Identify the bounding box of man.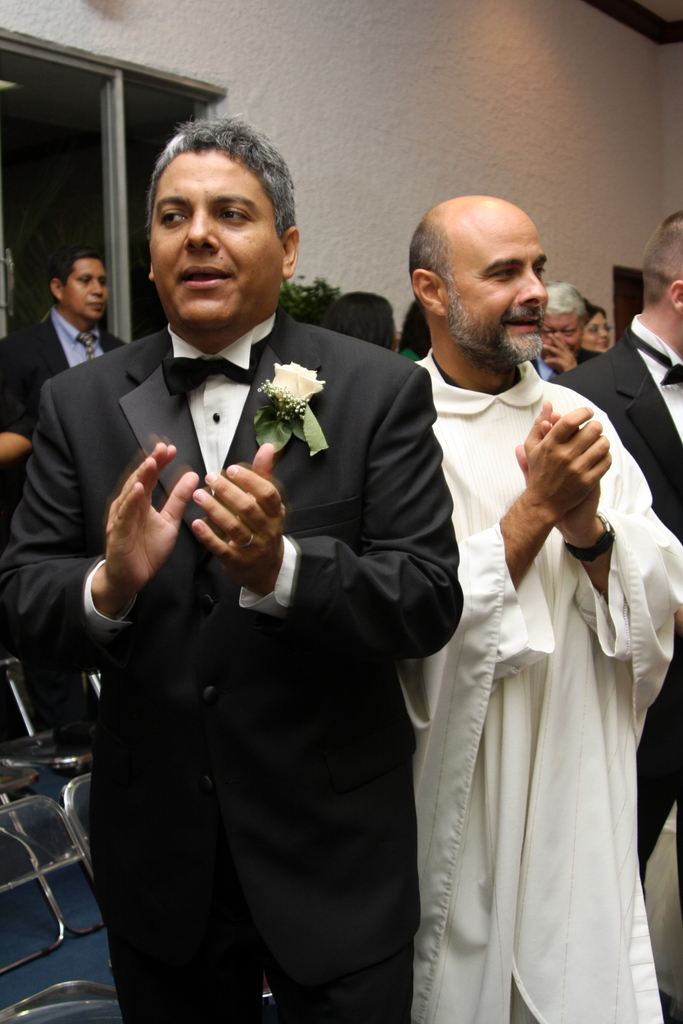
(left=0, top=244, right=132, bottom=428).
